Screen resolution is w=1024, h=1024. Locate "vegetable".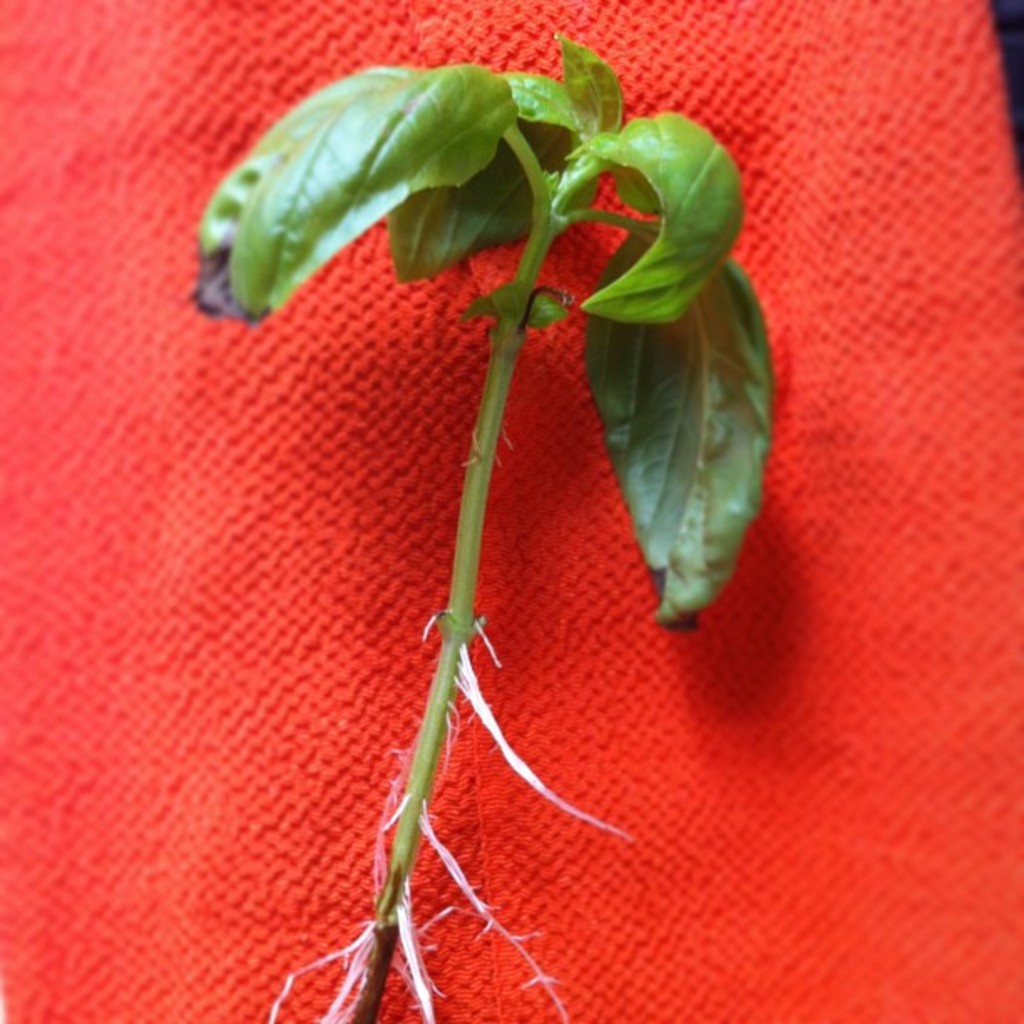
Rect(161, 33, 791, 952).
